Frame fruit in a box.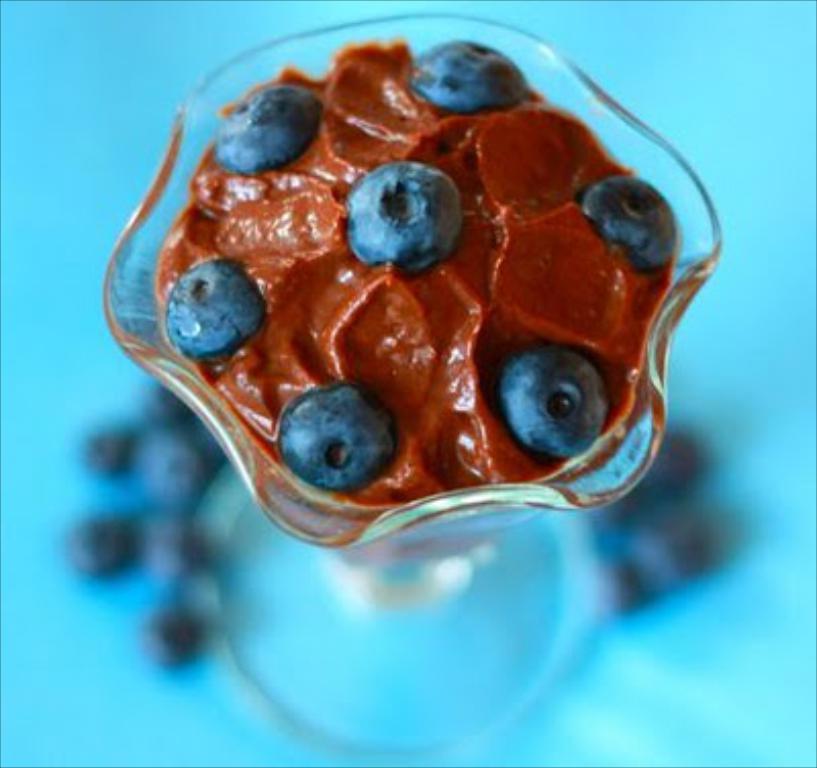
crop(402, 27, 521, 108).
